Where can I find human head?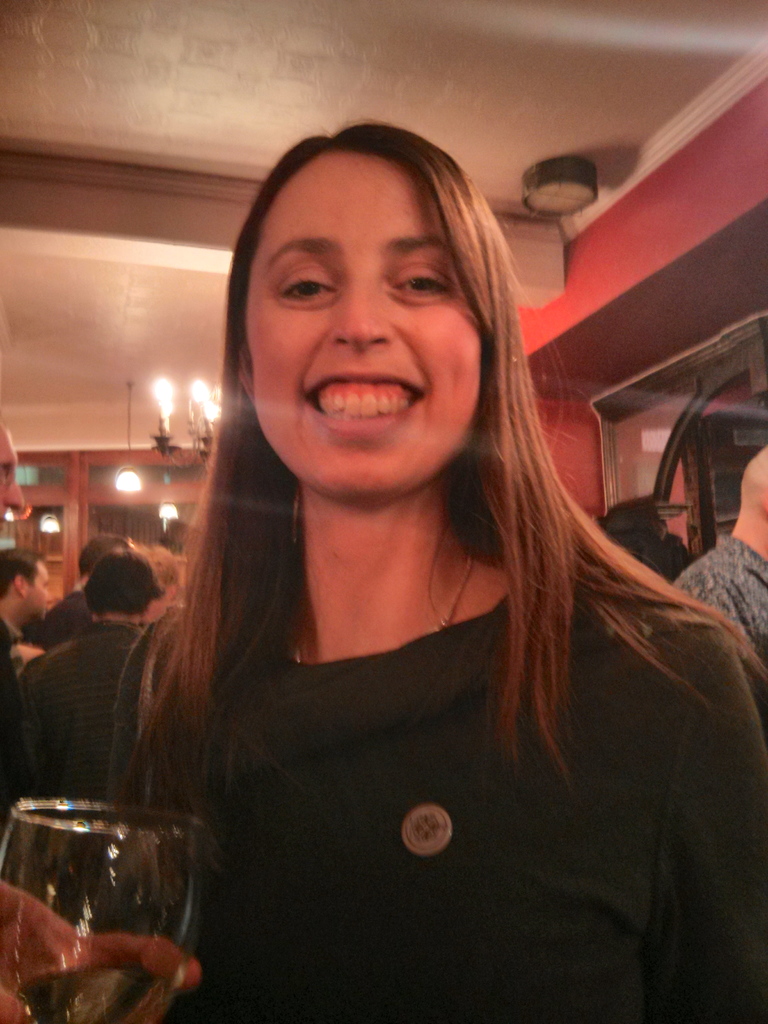
You can find it at [left=76, top=533, right=125, bottom=582].
